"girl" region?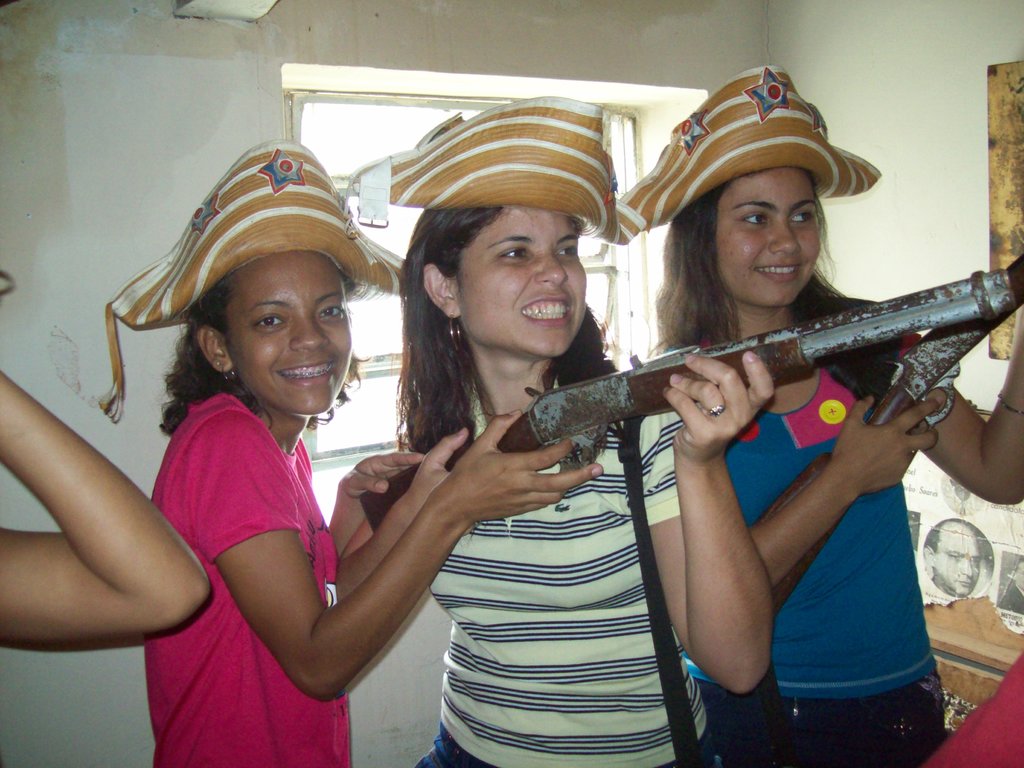
107/250/605/767
